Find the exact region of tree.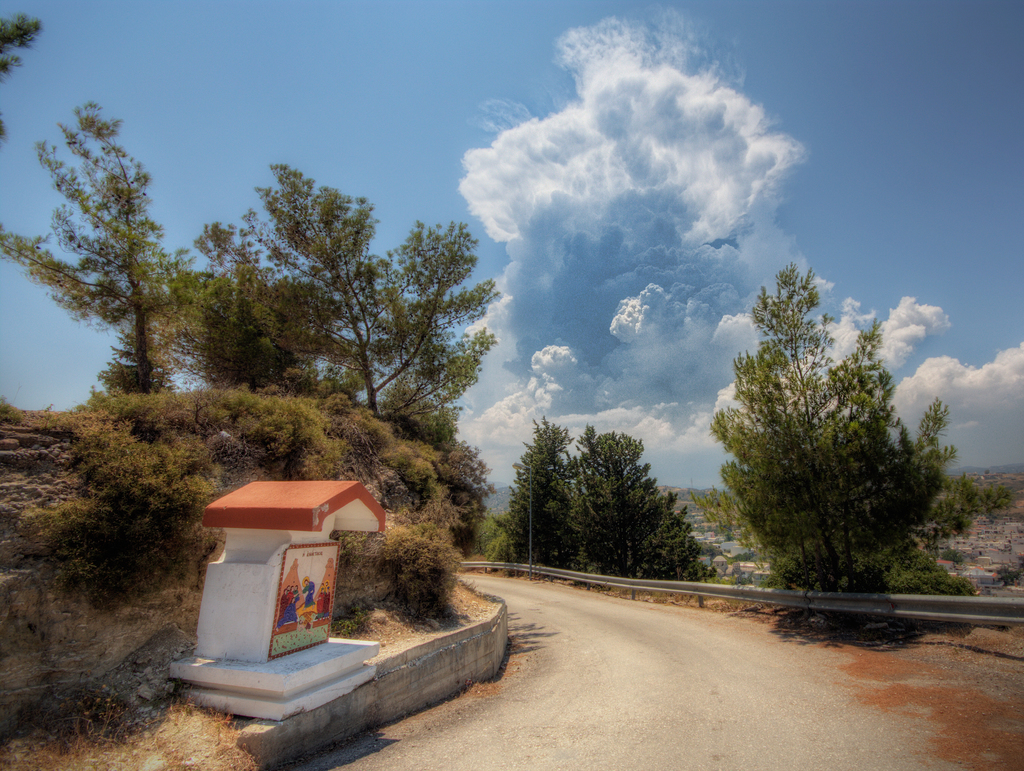
Exact region: Rect(579, 429, 700, 594).
